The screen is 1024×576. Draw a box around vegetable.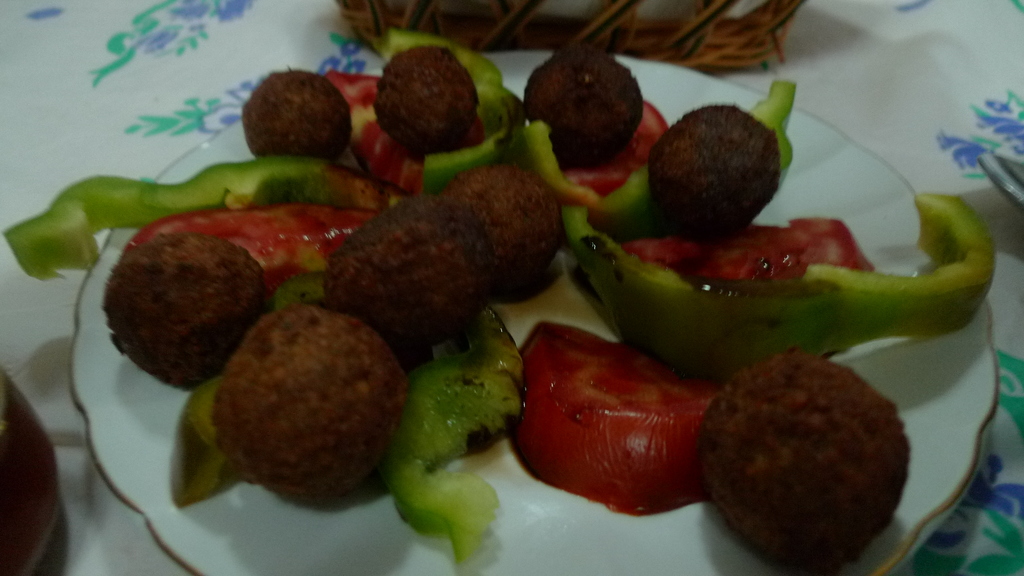
region(529, 77, 798, 230).
